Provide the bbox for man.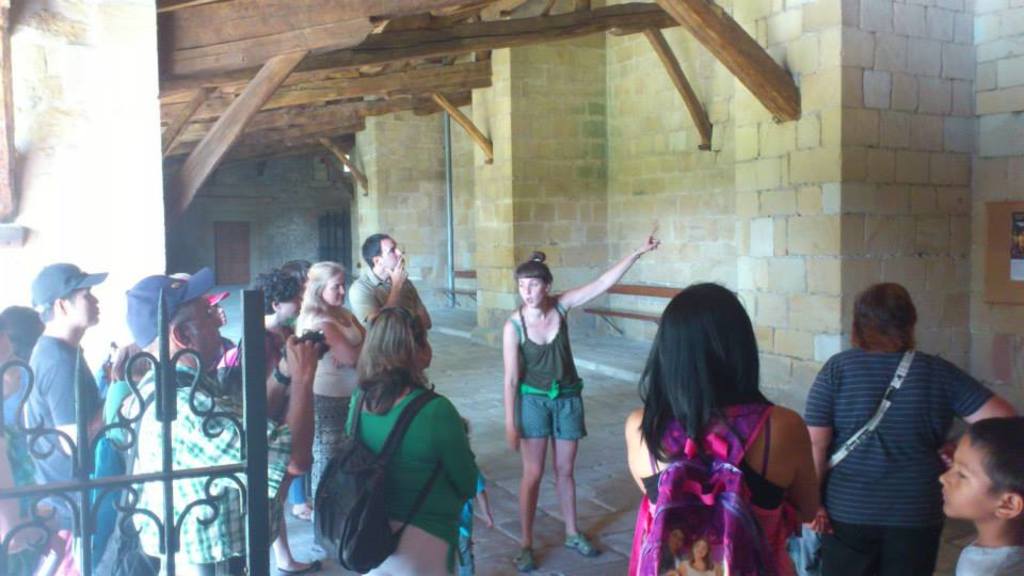
detection(23, 261, 100, 575).
